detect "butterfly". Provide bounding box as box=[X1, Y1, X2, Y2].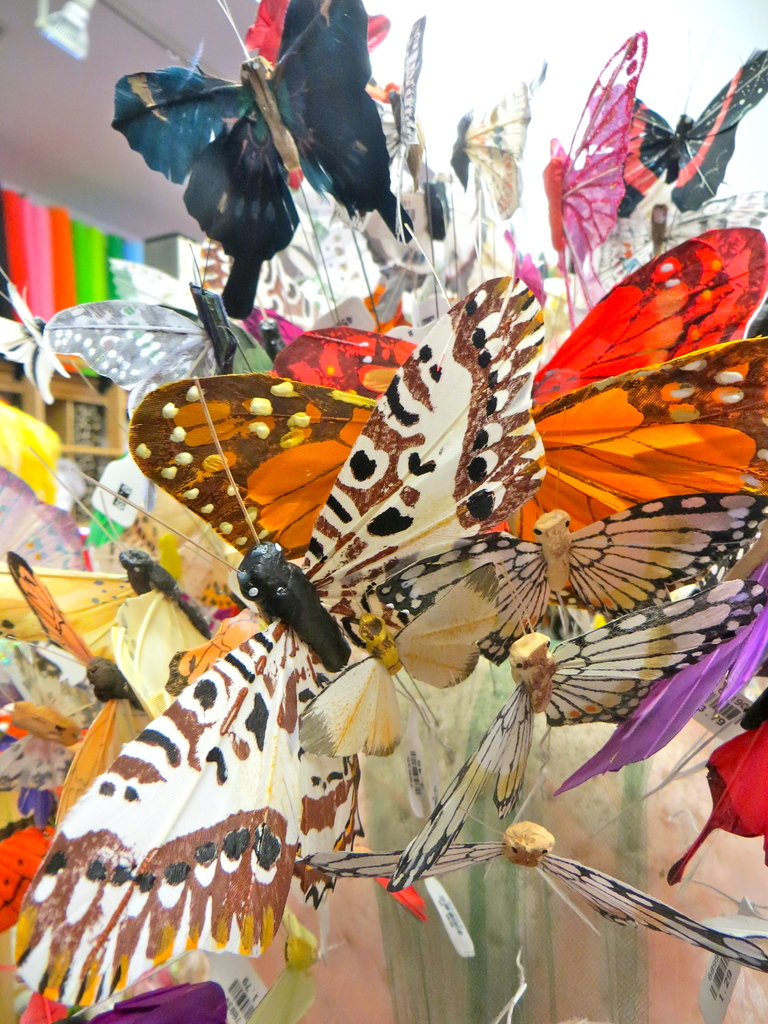
box=[0, 269, 548, 988].
